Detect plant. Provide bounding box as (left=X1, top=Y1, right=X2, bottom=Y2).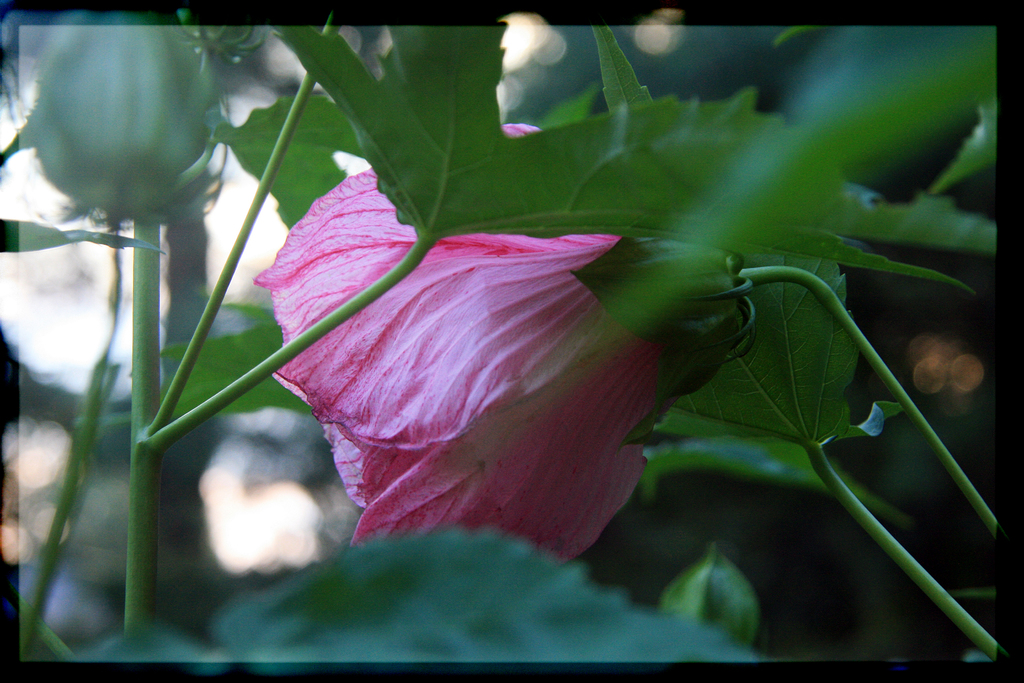
(left=12, top=0, right=1023, bottom=682).
